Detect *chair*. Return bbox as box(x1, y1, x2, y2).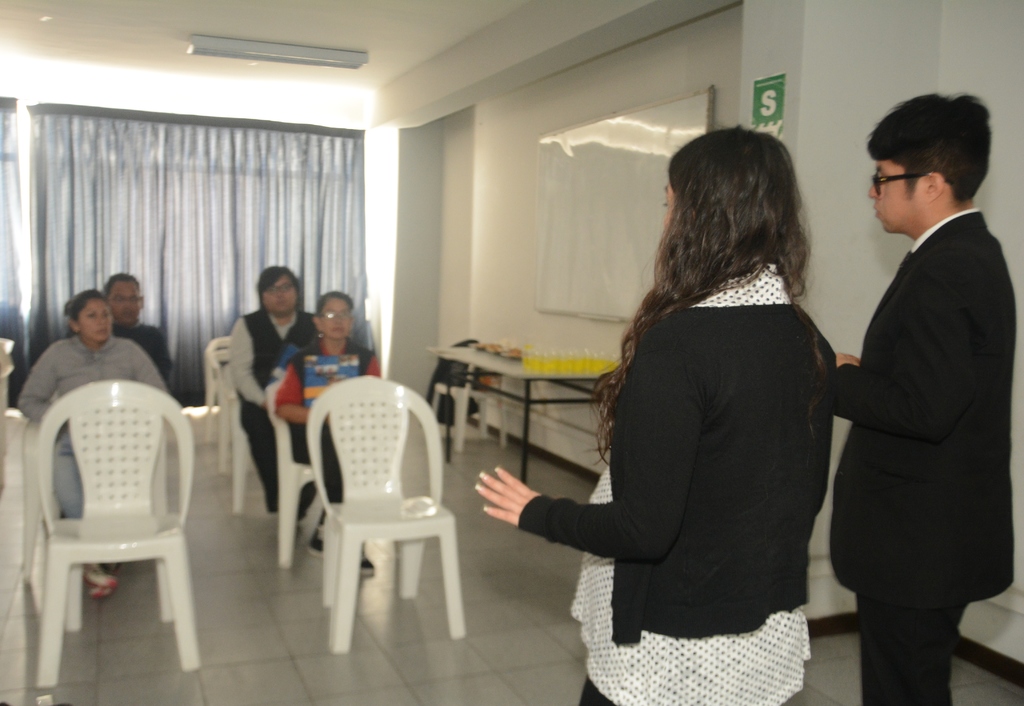
box(430, 337, 508, 451).
